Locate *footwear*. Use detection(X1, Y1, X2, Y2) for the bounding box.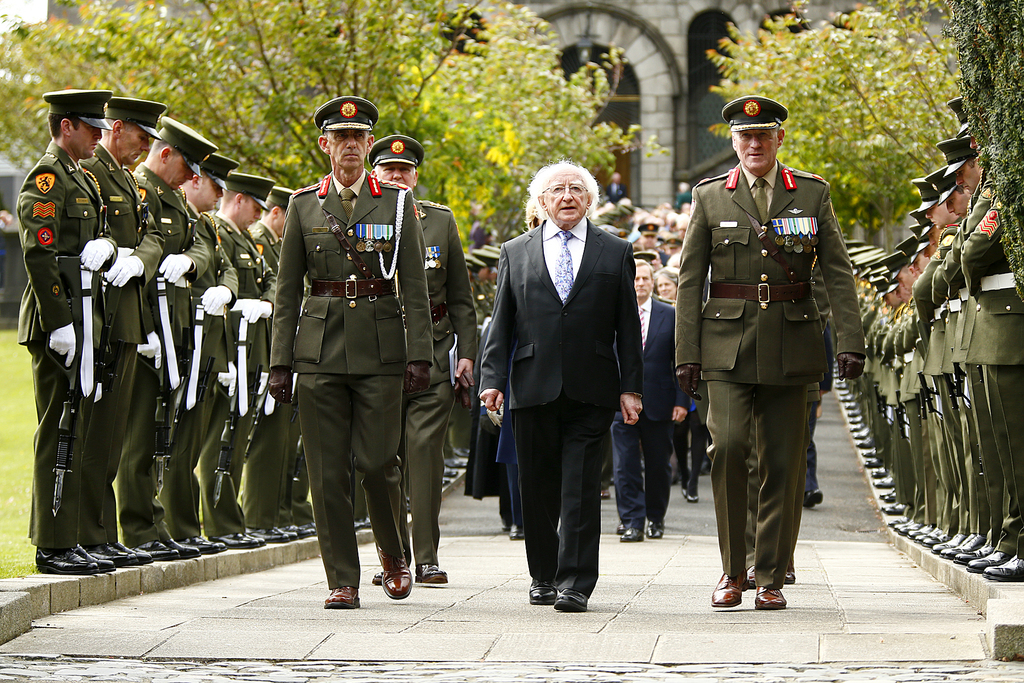
detection(929, 531, 973, 552).
